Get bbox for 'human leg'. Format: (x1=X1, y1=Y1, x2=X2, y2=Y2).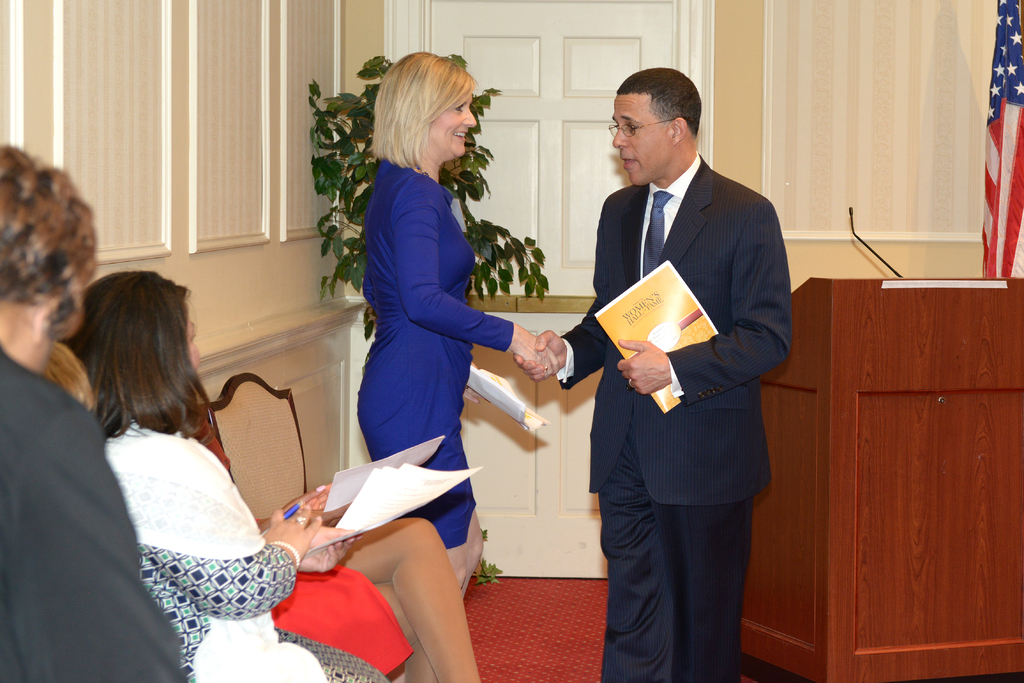
(x1=369, y1=338, x2=484, y2=592).
